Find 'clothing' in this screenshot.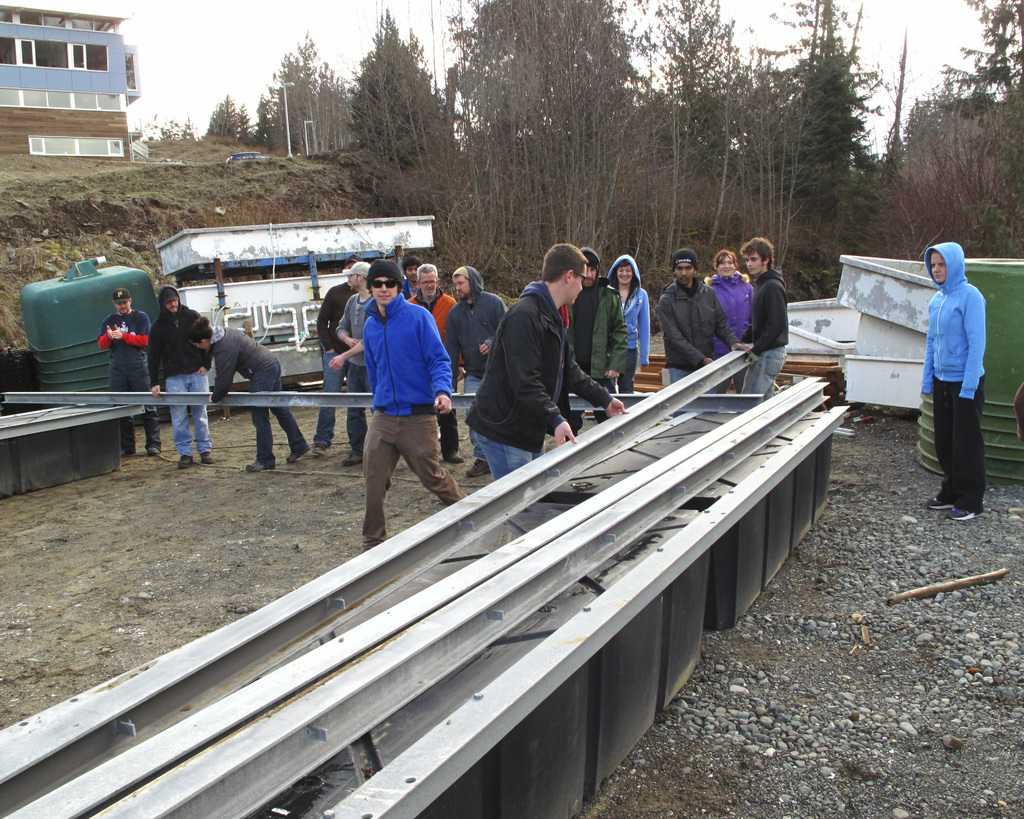
The bounding box for 'clothing' is bbox=[317, 275, 356, 359].
